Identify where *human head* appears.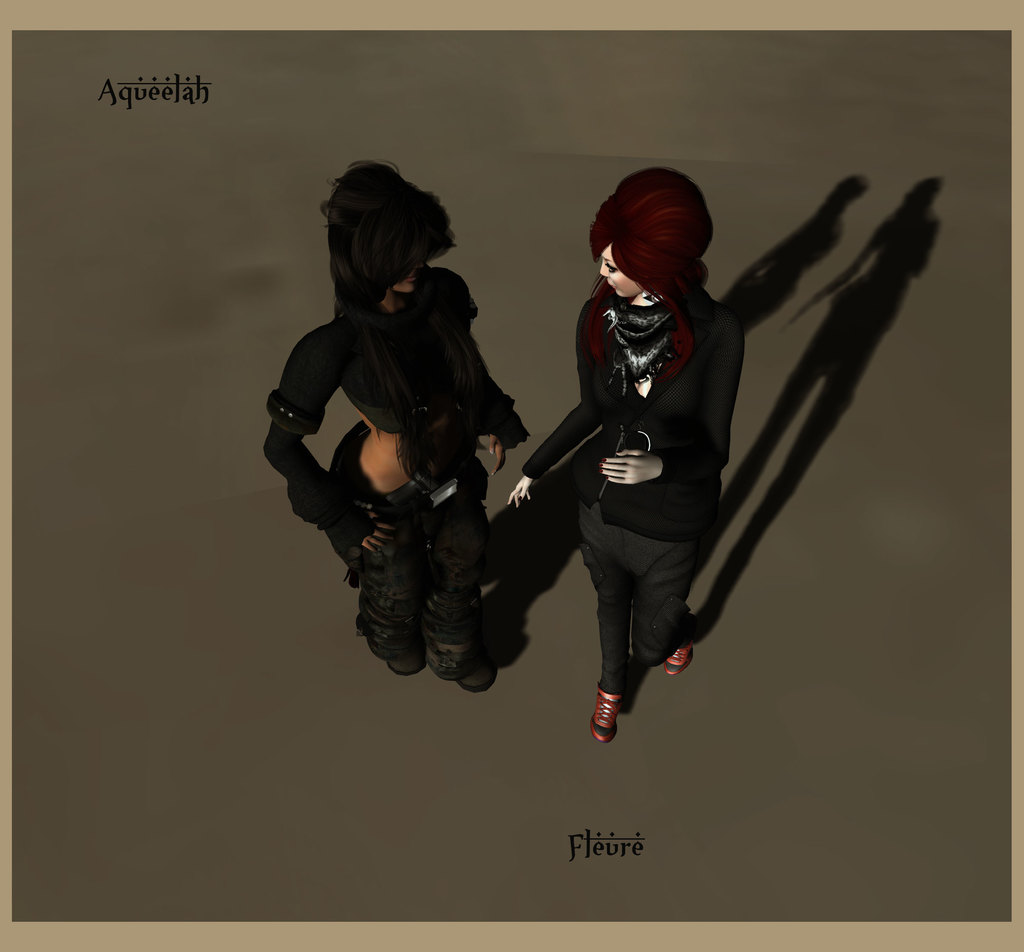
Appears at BBox(596, 163, 714, 299).
